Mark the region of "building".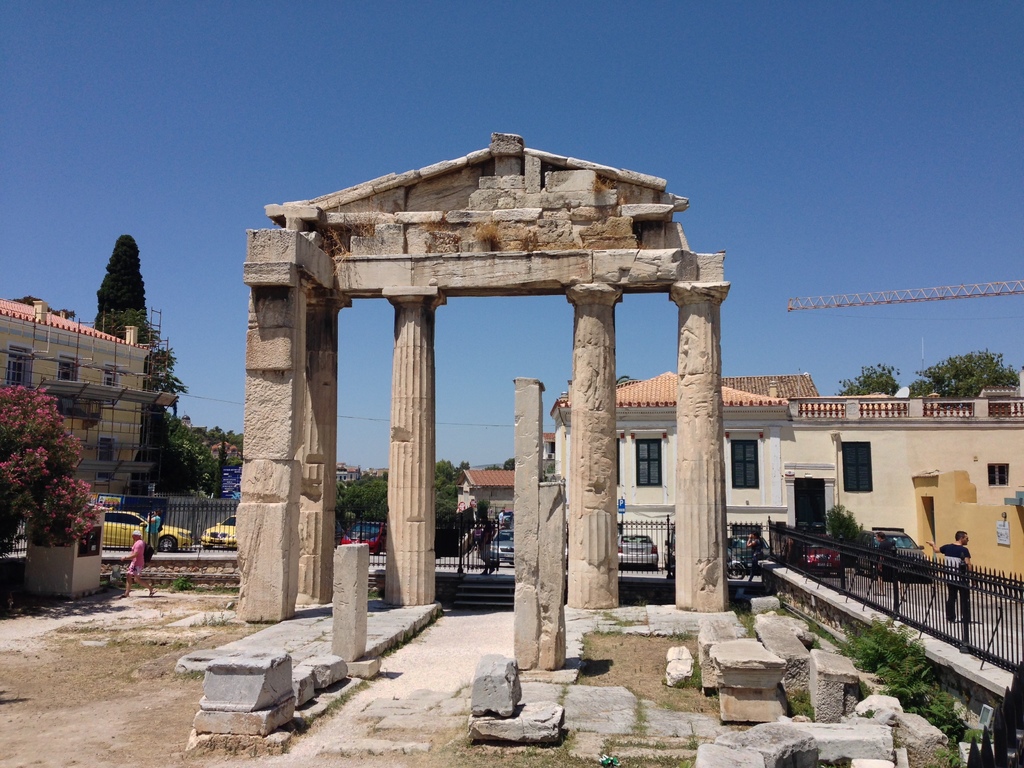
Region: {"left": 0, "top": 296, "right": 156, "bottom": 491}.
